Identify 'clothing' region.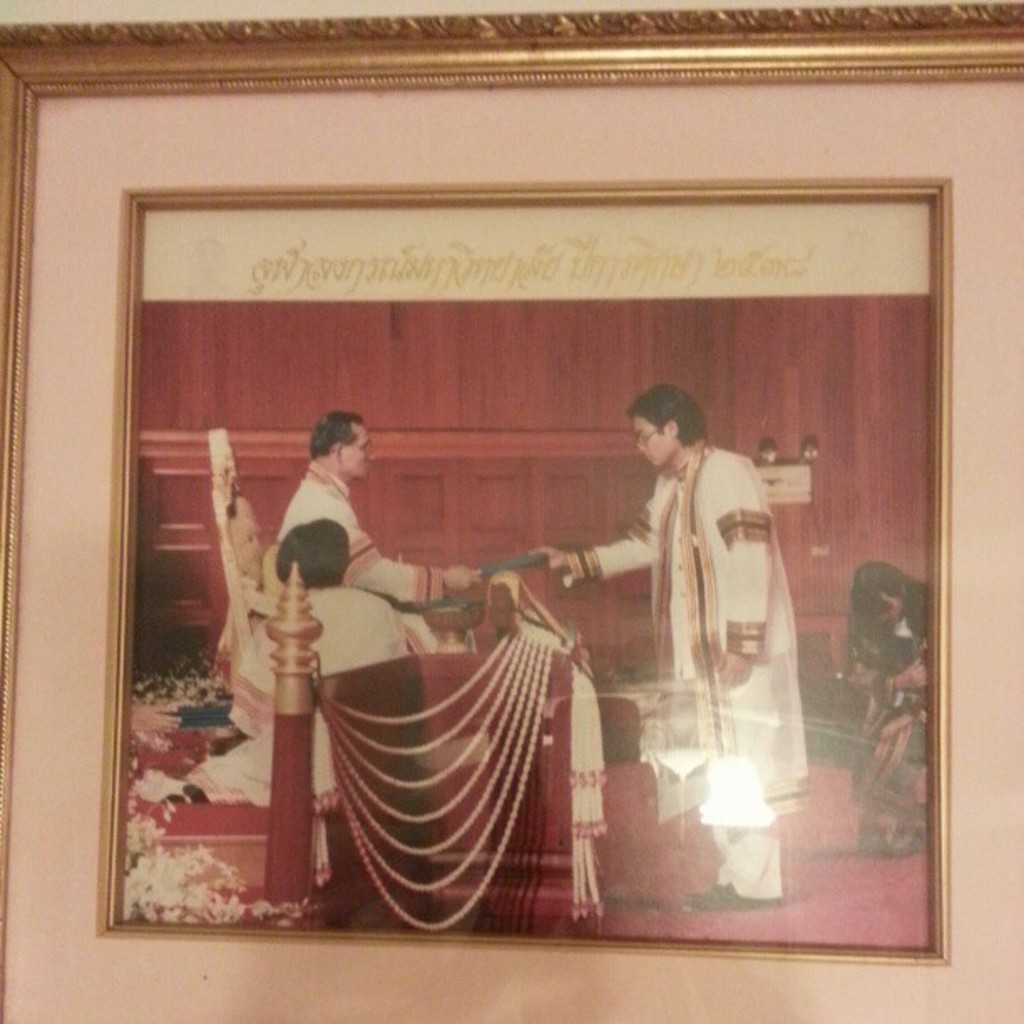
Region: locate(214, 574, 415, 796).
